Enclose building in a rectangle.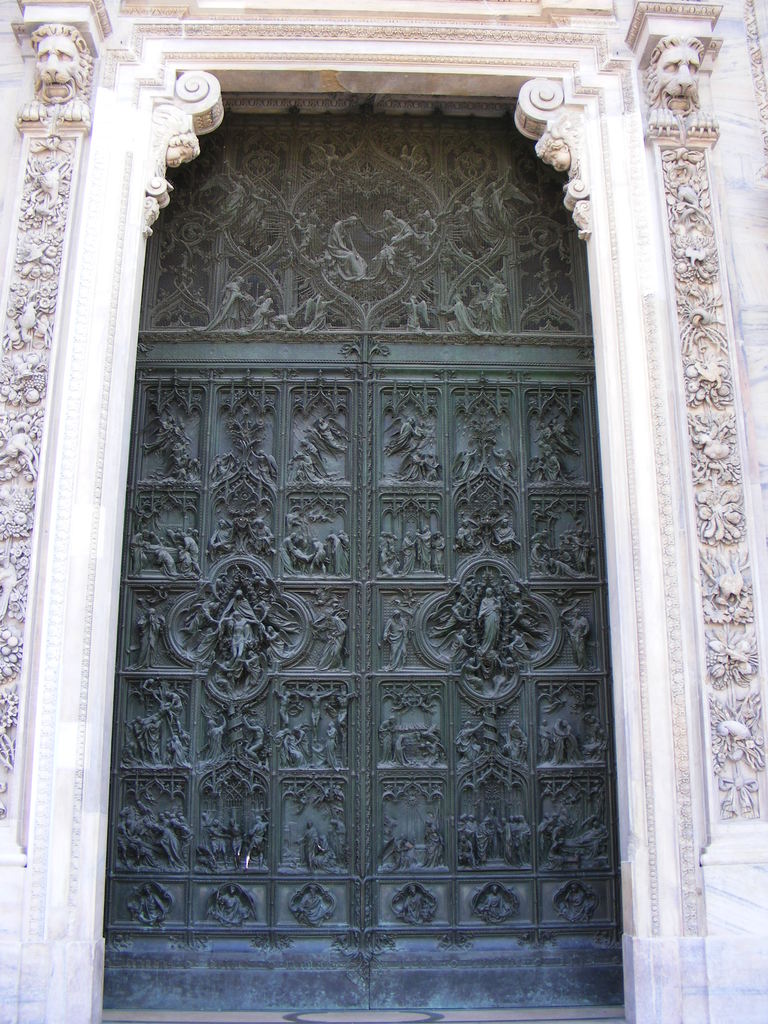
(0,0,767,1023).
